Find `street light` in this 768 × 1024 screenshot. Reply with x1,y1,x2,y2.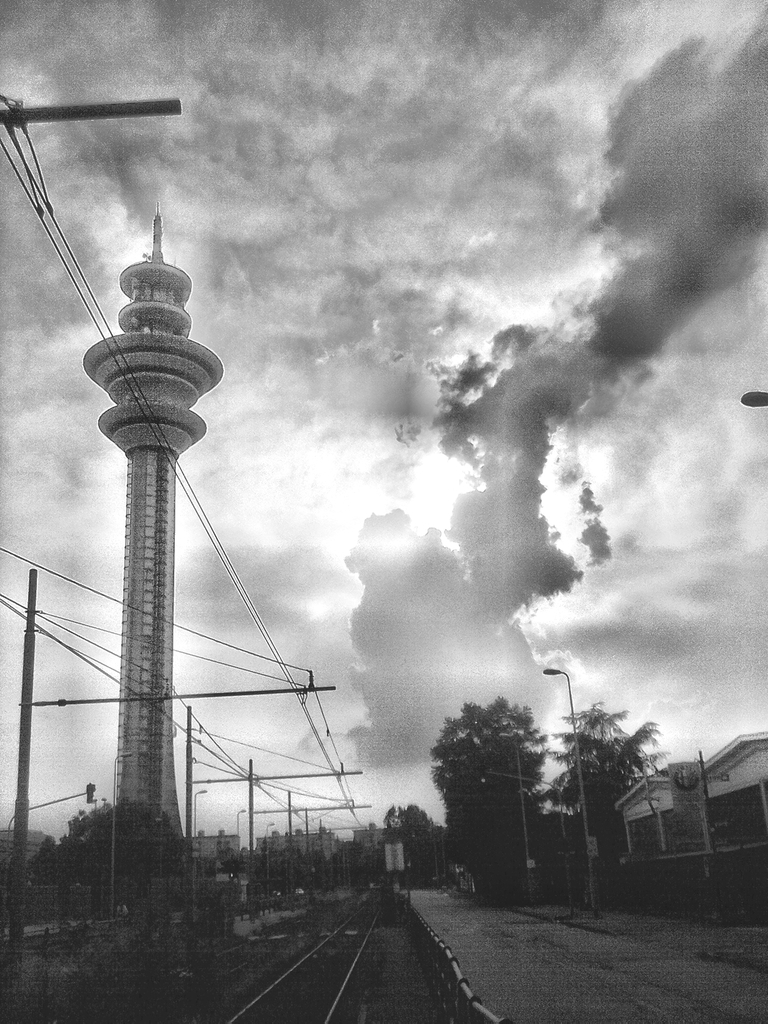
539,657,611,927.
